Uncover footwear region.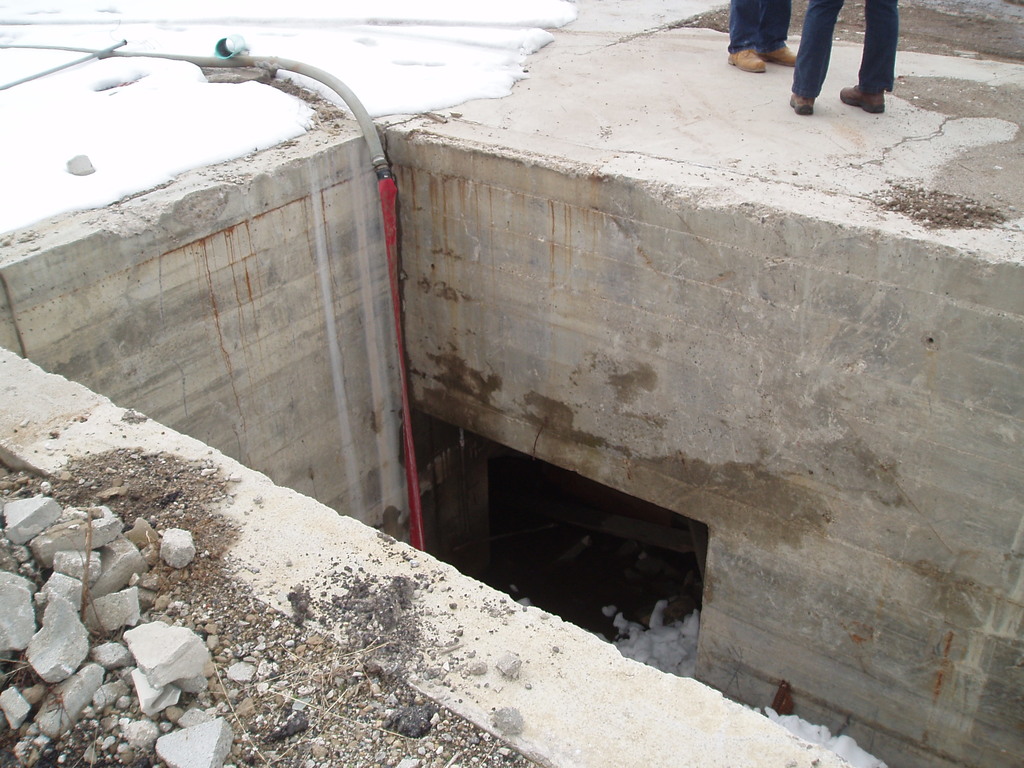
Uncovered: locate(788, 94, 822, 118).
